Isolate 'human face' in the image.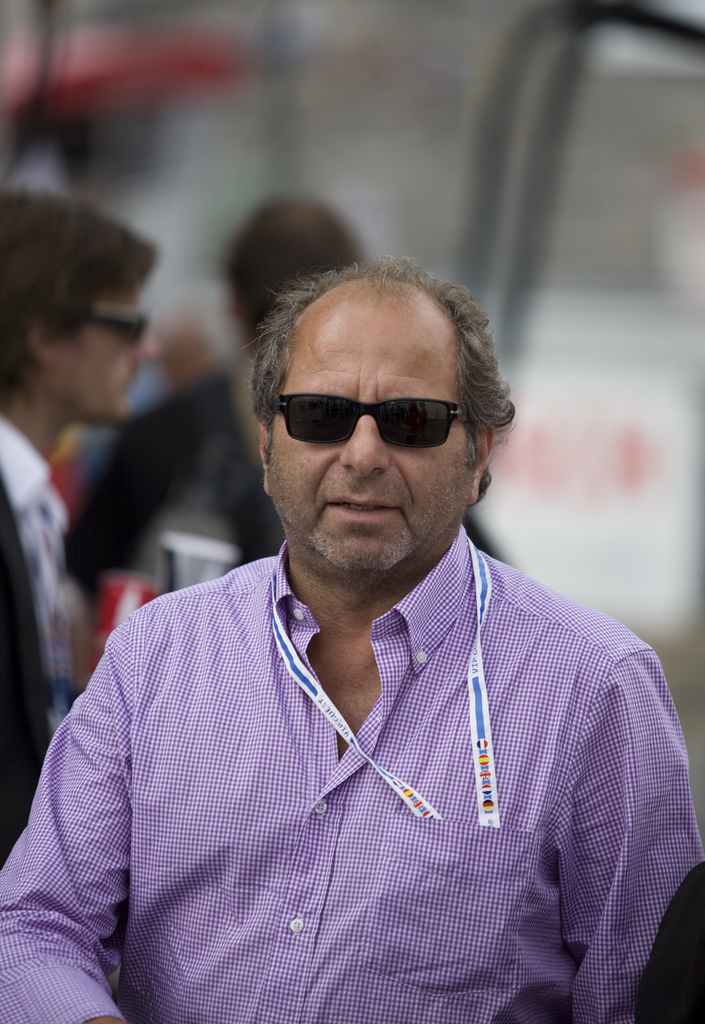
Isolated region: pyautogui.locateOnScreen(268, 303, 473, 573).
